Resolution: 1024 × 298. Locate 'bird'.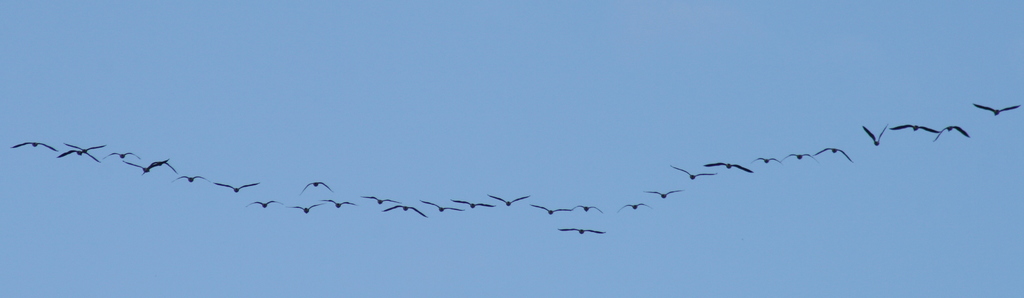
l=674, t=167, r=720, b=182.
